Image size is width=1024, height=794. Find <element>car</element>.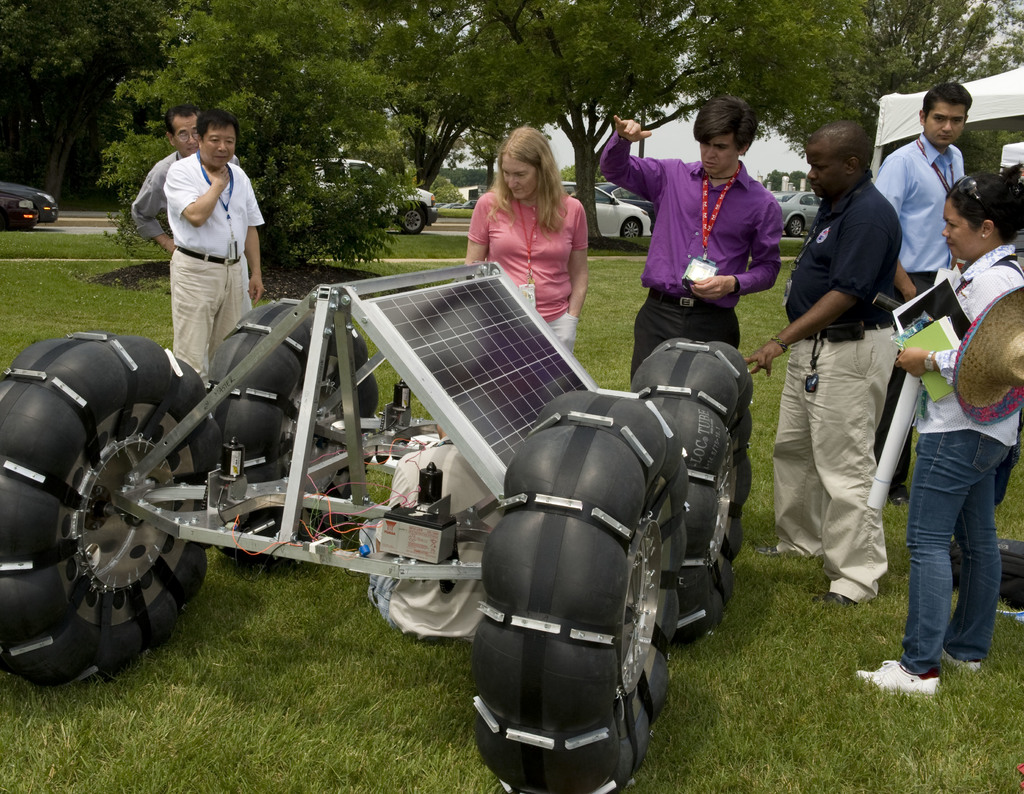
box(561, 181, 649, 234).
